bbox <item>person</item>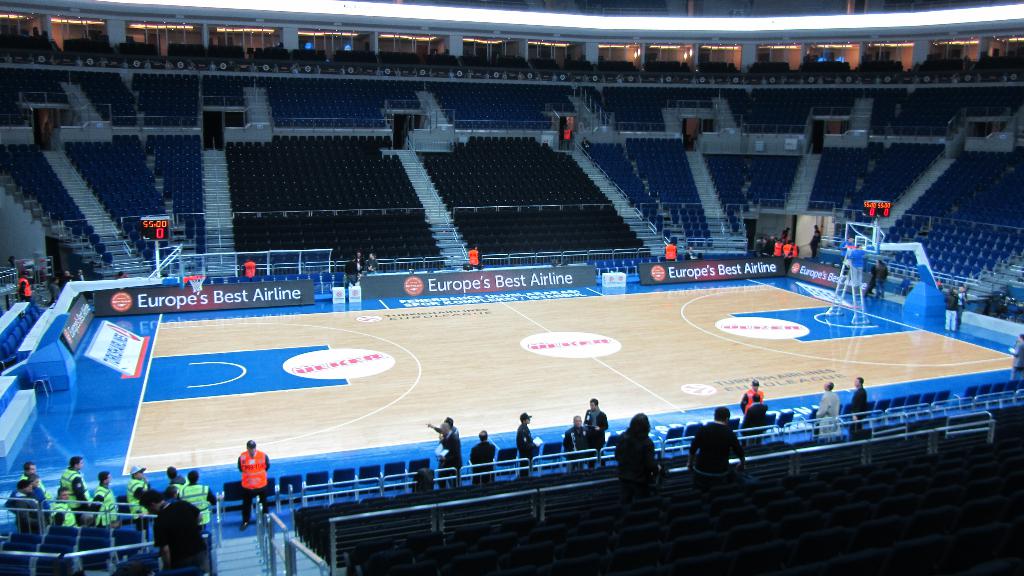
box=[745, 392, 766, 424]
